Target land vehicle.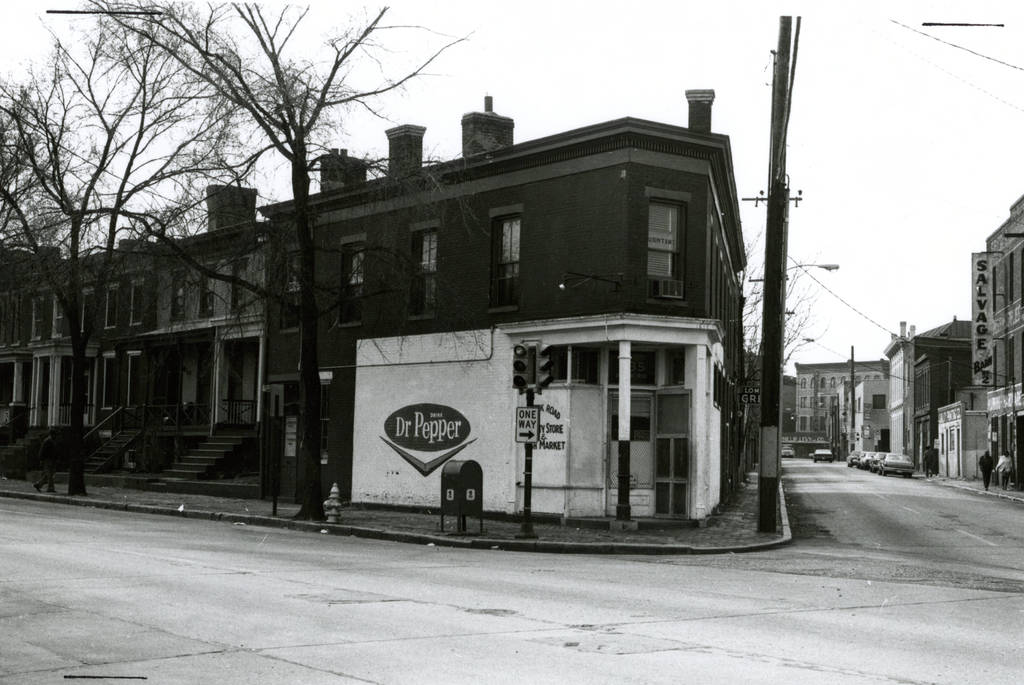
Target region: [811, 447, 834, 463].
